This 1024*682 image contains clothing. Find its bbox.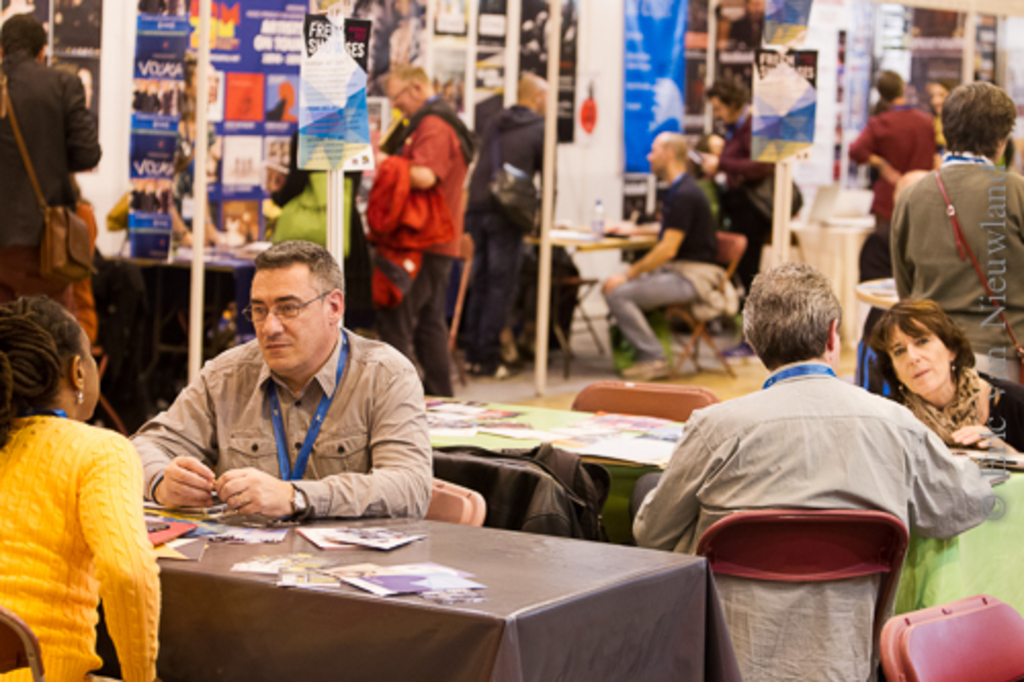
locate(129, 326, 432, 518).
